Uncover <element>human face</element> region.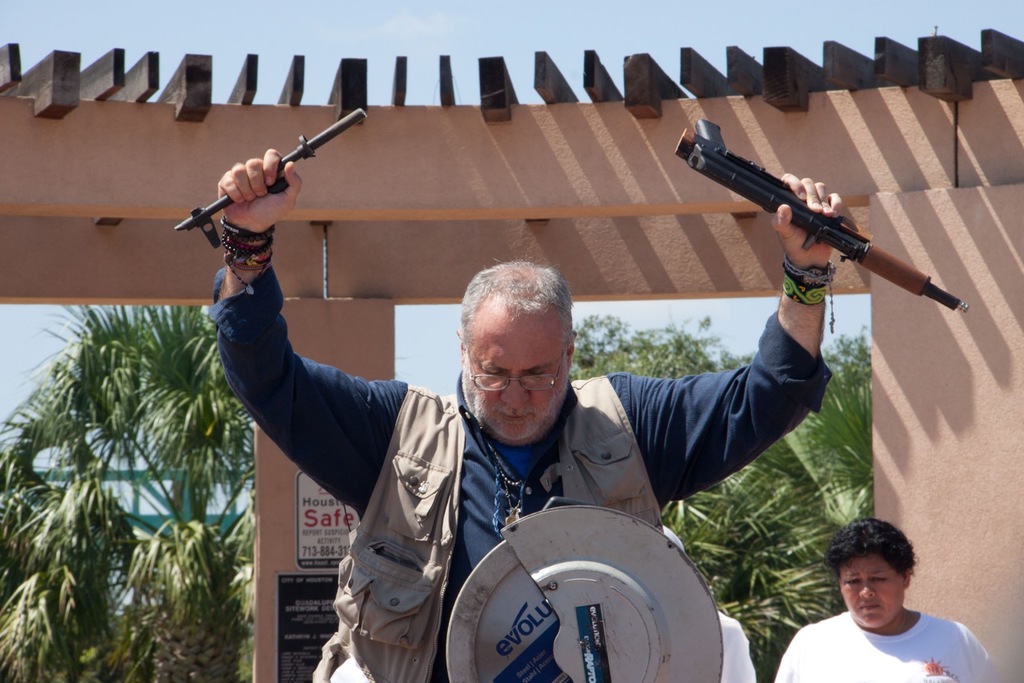
Uncovered: bbox=(836, 555, 903, 629).
